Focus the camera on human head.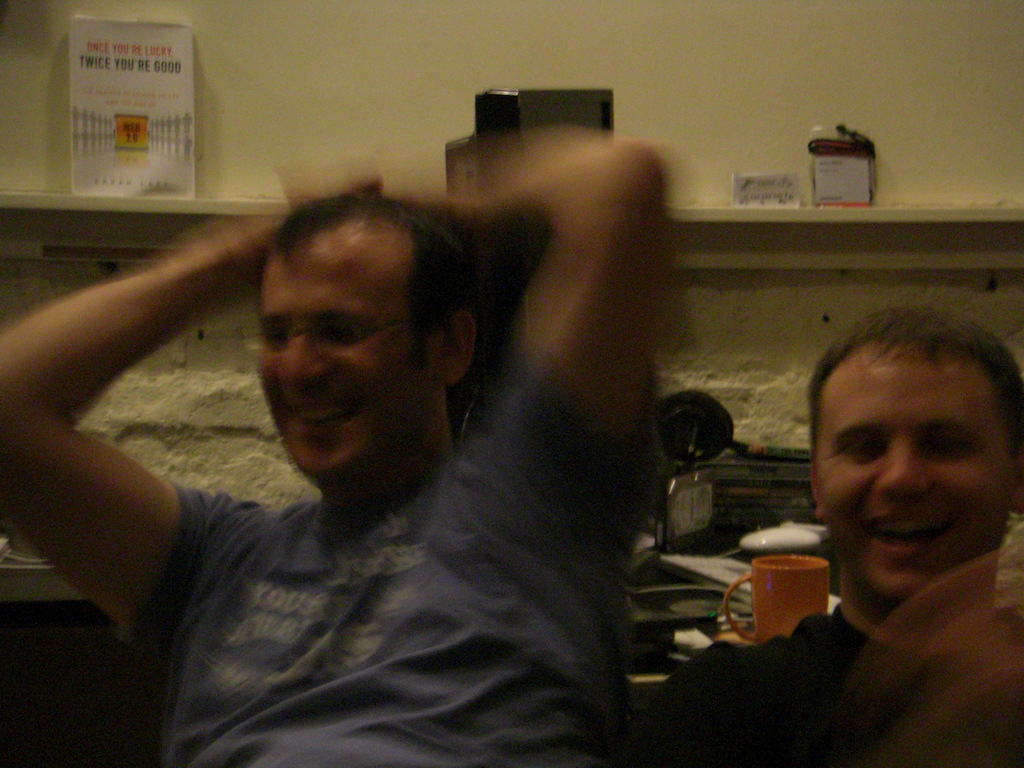
Focus region: rect(807, 310, 1023, 609).
